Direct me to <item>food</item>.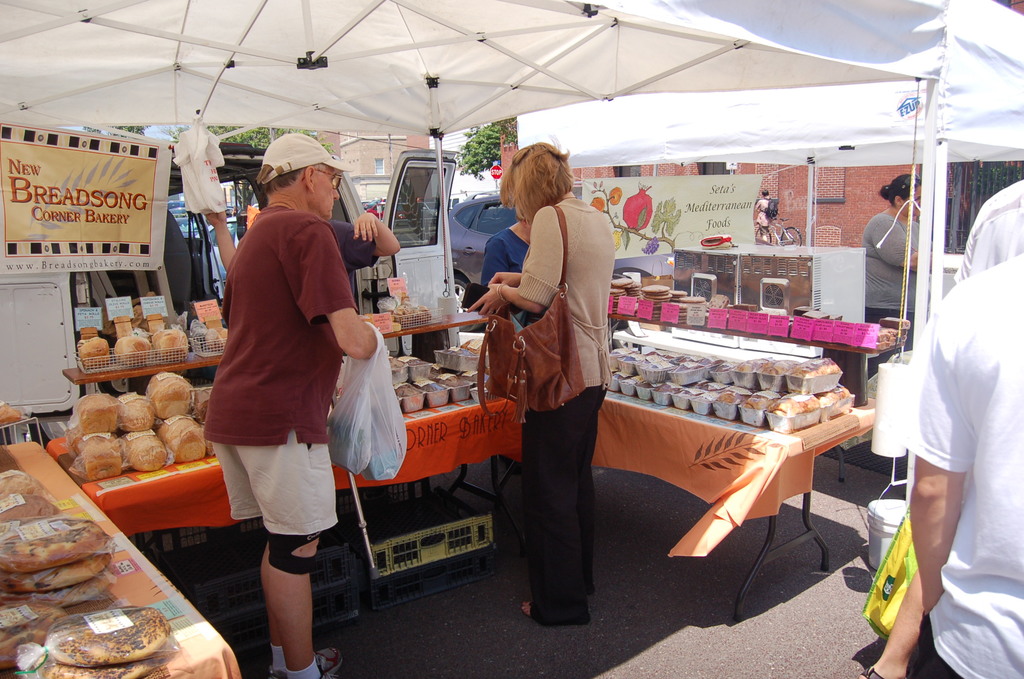
Direction: bbox=(154, 326, 191, 356).
